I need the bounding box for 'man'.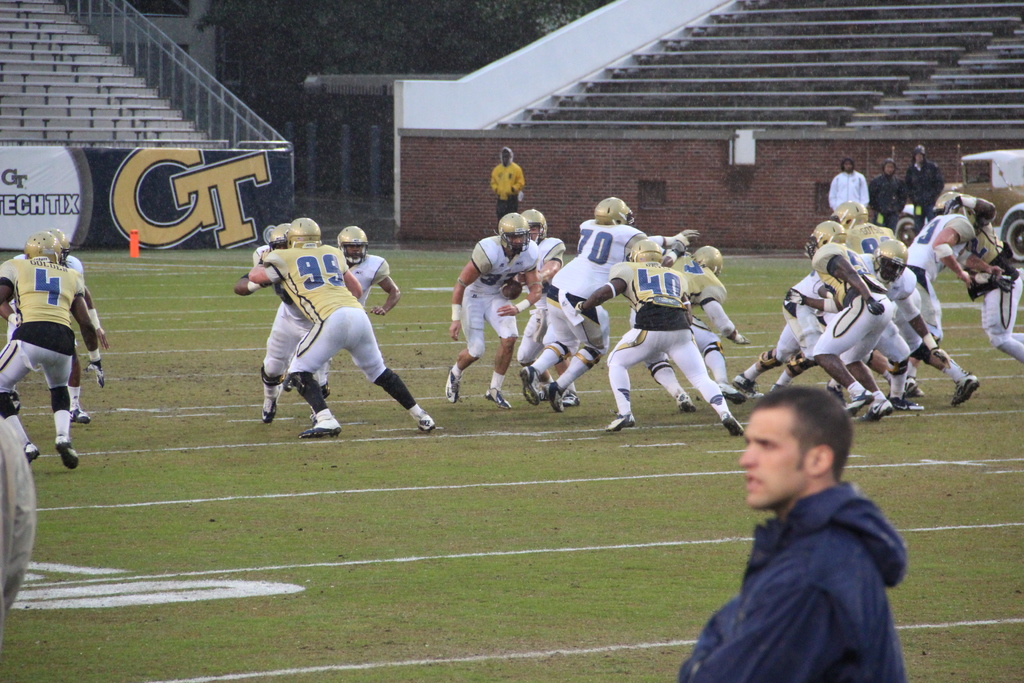
Here it is: x1=497 y1=208 x2=580 y2=417.
